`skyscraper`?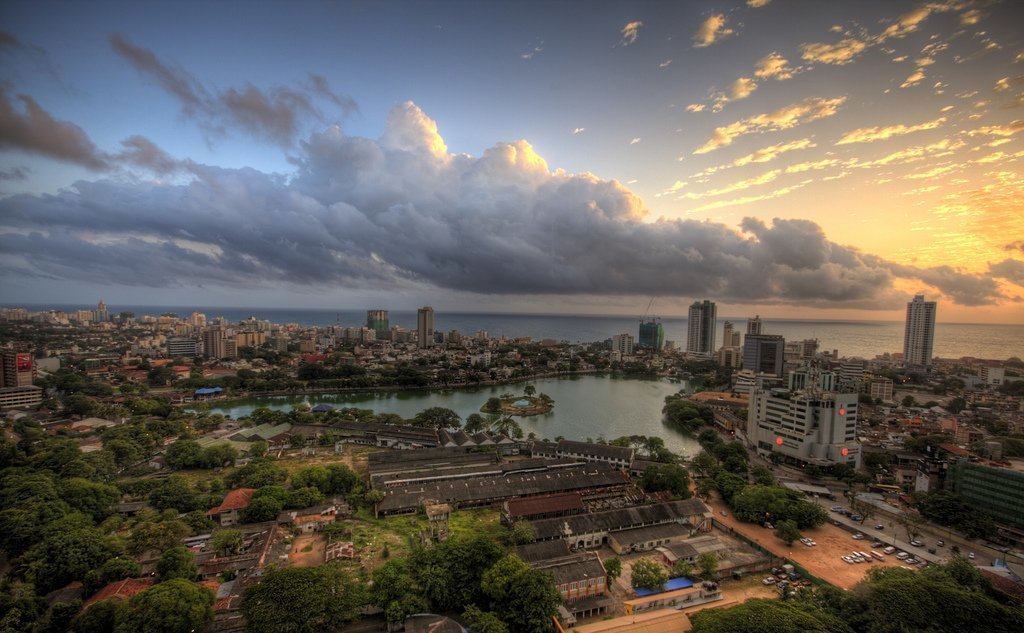
(left=684, top=311, right=704, bottom=361)
